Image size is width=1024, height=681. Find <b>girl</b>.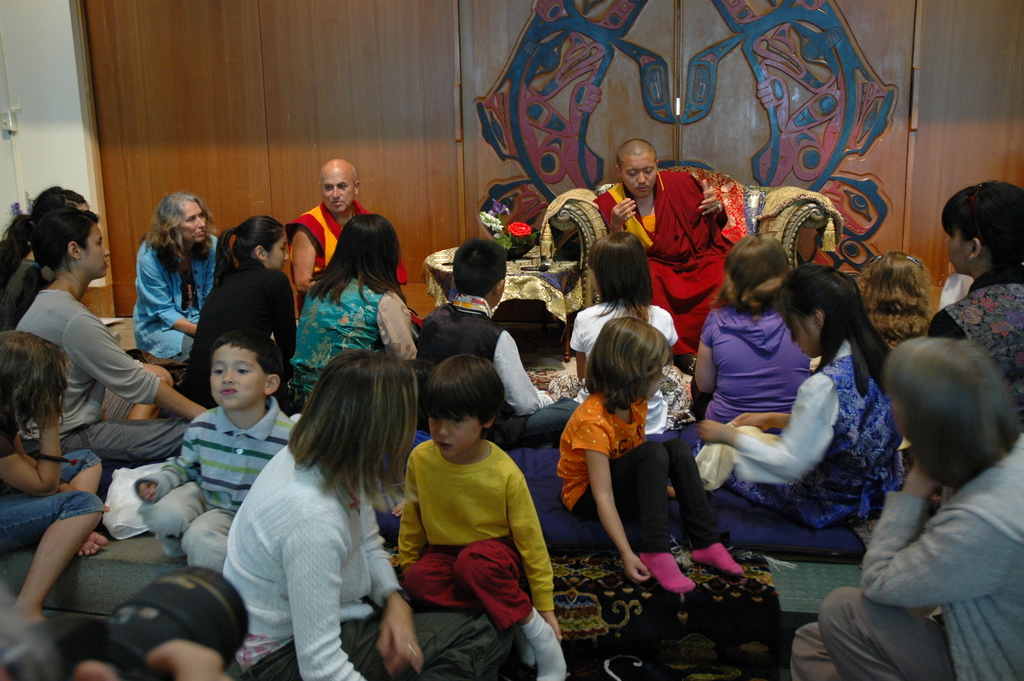
Rect(929, 177, 1023, 422).
